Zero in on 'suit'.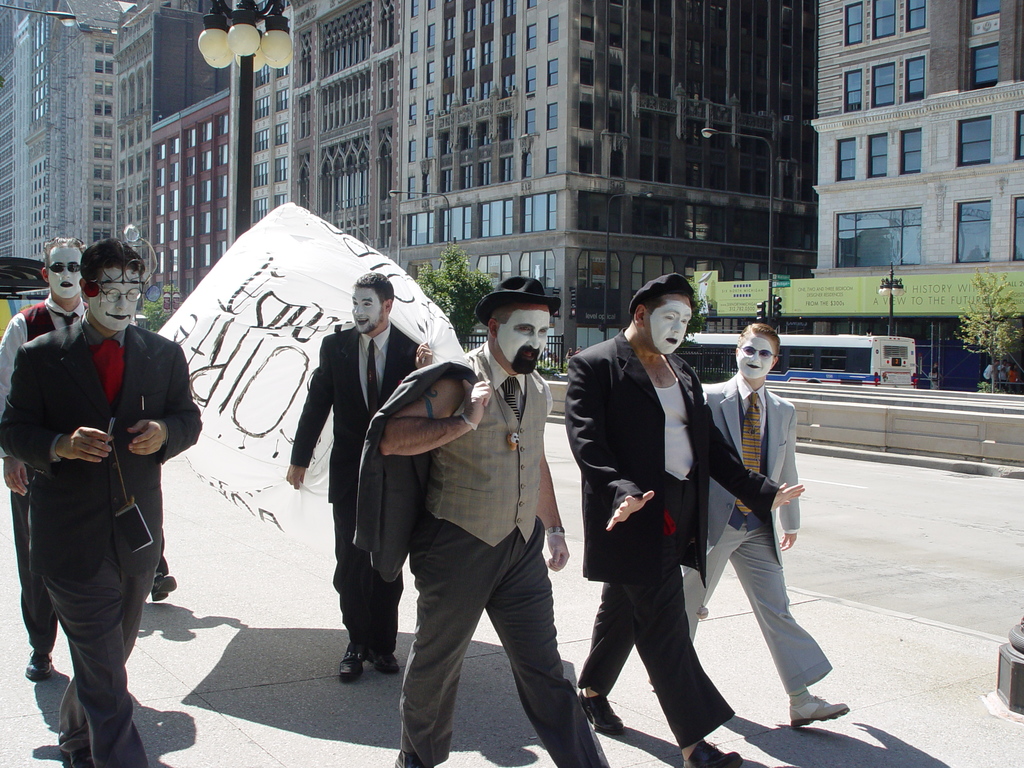
Zeroed in: 687 367 837 696.
